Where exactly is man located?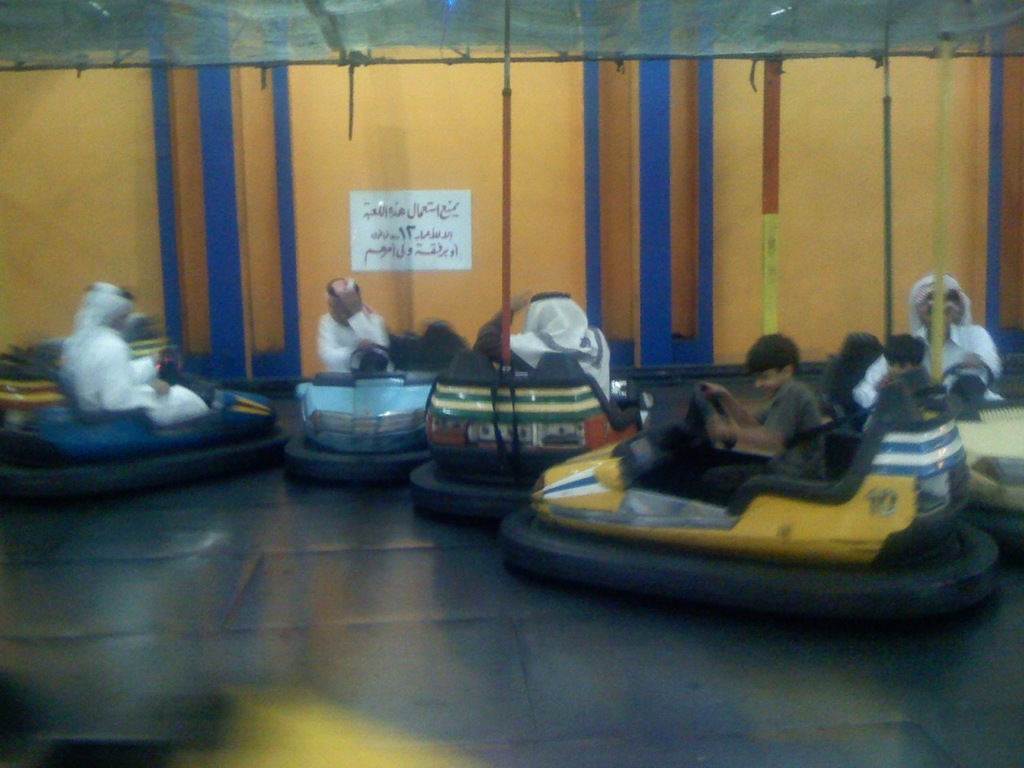
Its bounding box is locate(306, 279, 385, 377).
